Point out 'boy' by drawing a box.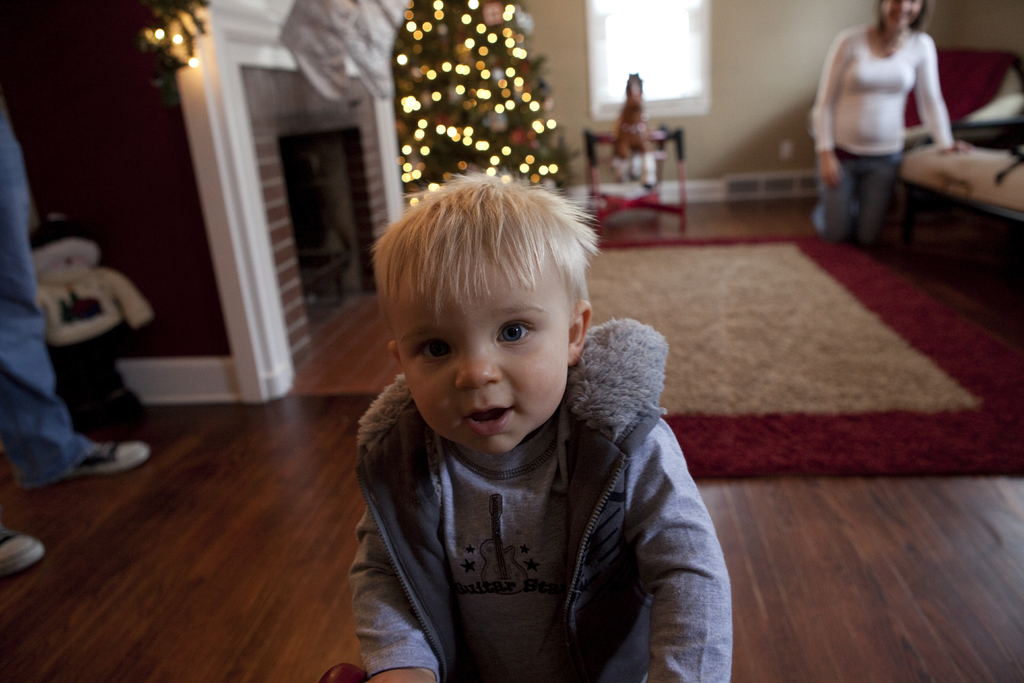
(319,151,710,673).
